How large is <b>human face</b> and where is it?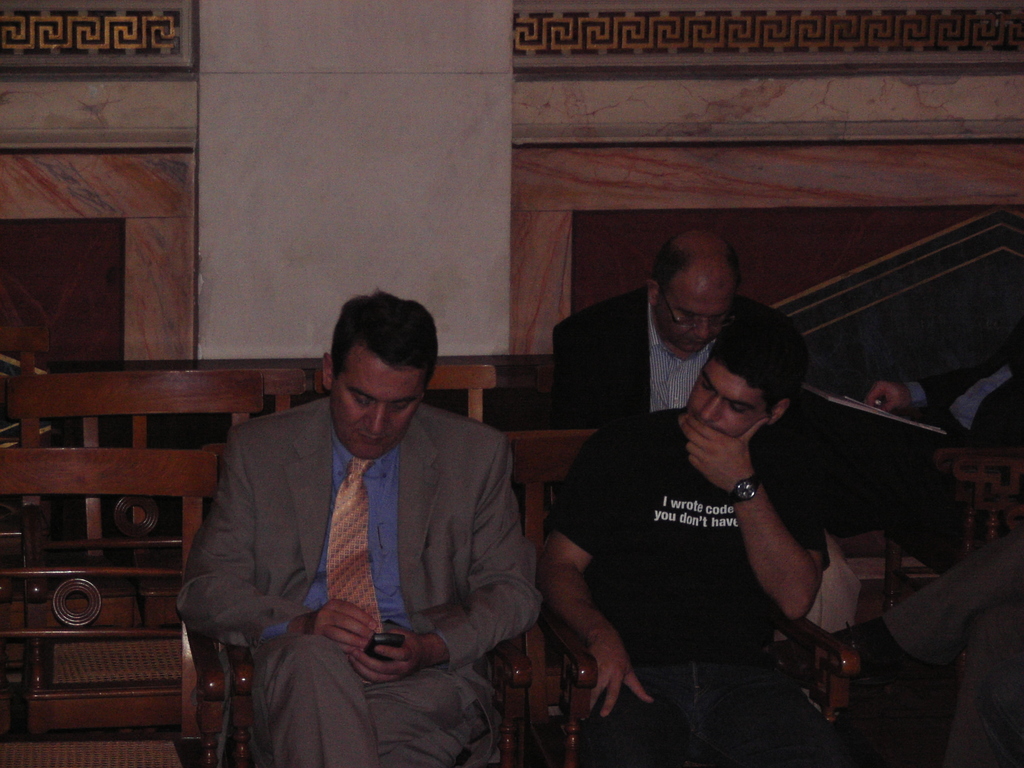
Bounding box: <box>330,357,424,458</box>.
